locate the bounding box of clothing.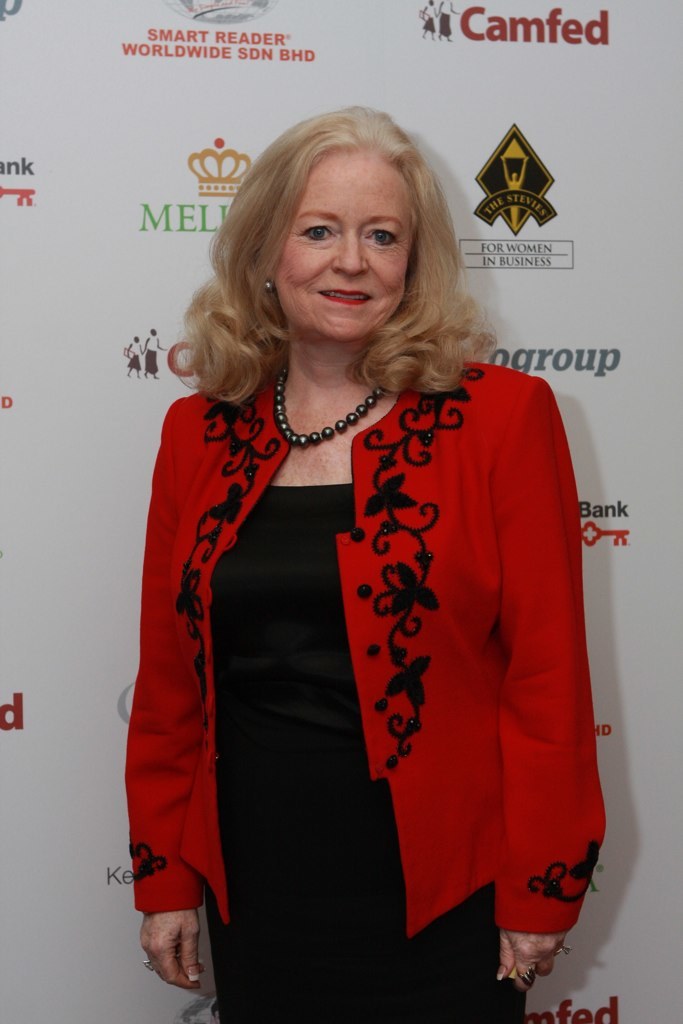
Bounding box: [115,330,620,975].
